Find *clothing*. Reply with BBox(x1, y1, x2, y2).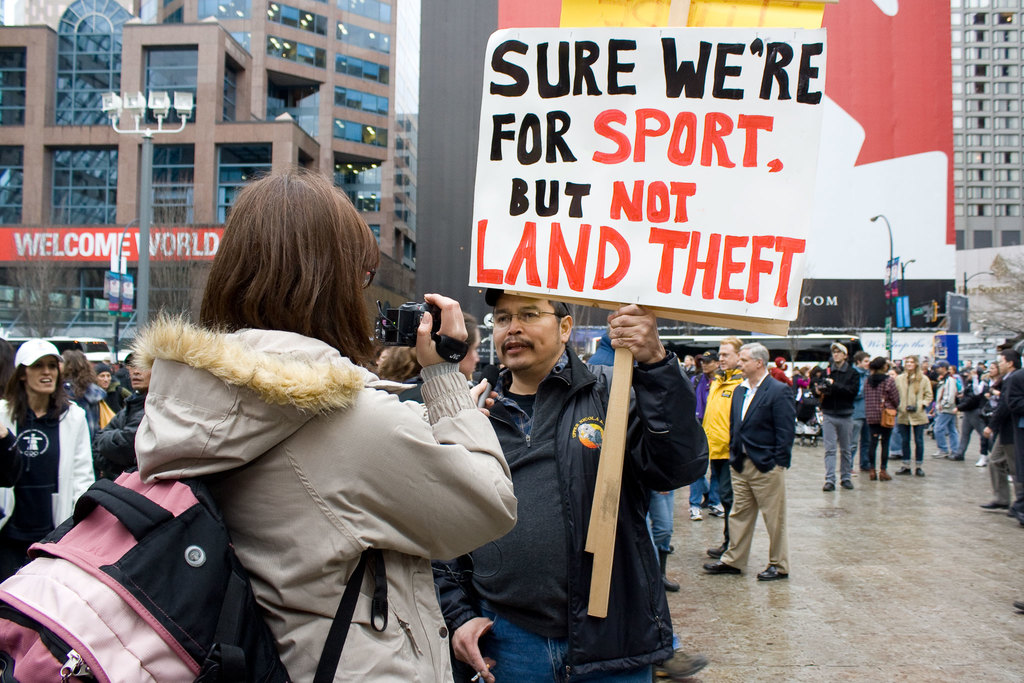
BBox(697, 369, 737, 527).
